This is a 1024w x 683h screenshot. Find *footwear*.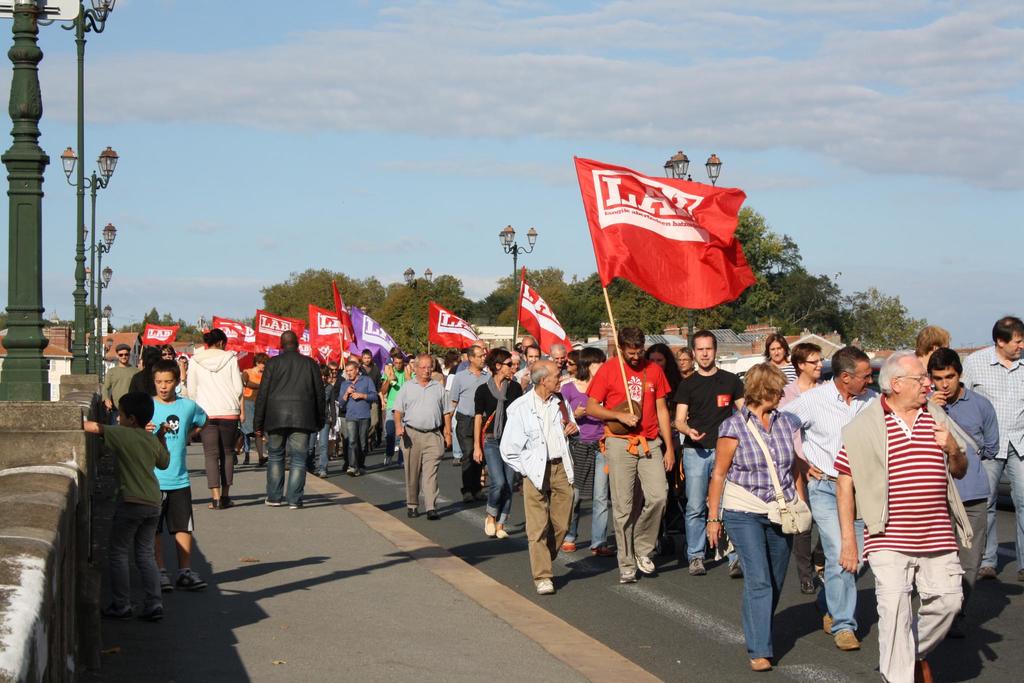
Bounding box: [460,484,473,509].
